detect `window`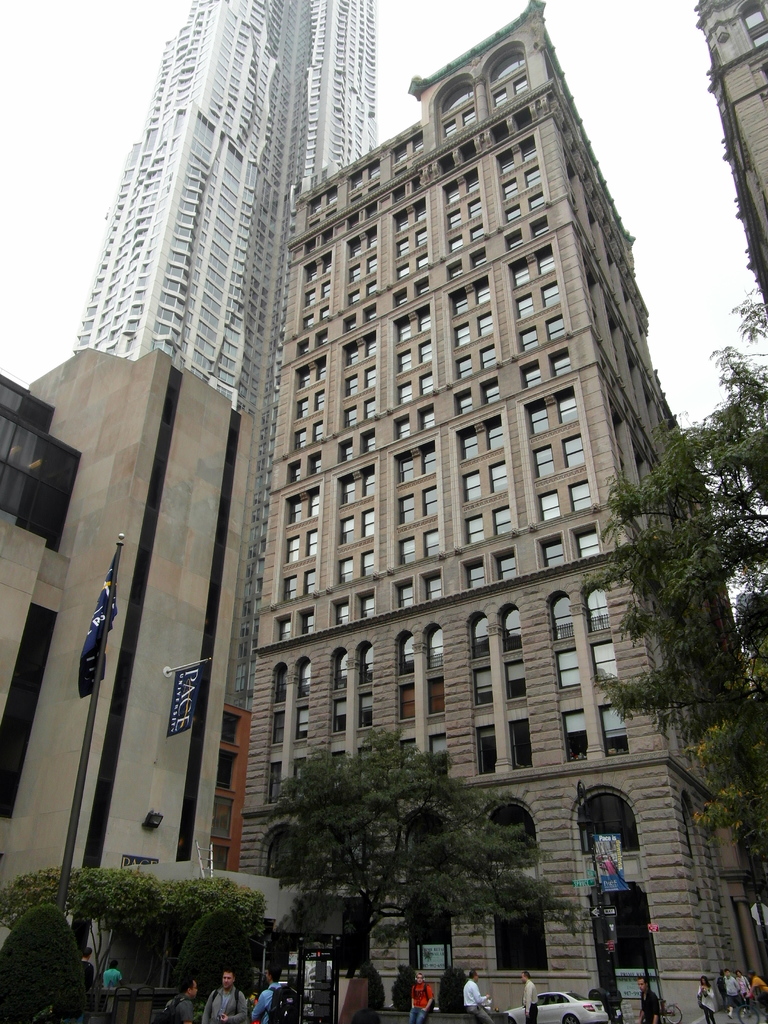
select_region(264, 758, 280, 805)
